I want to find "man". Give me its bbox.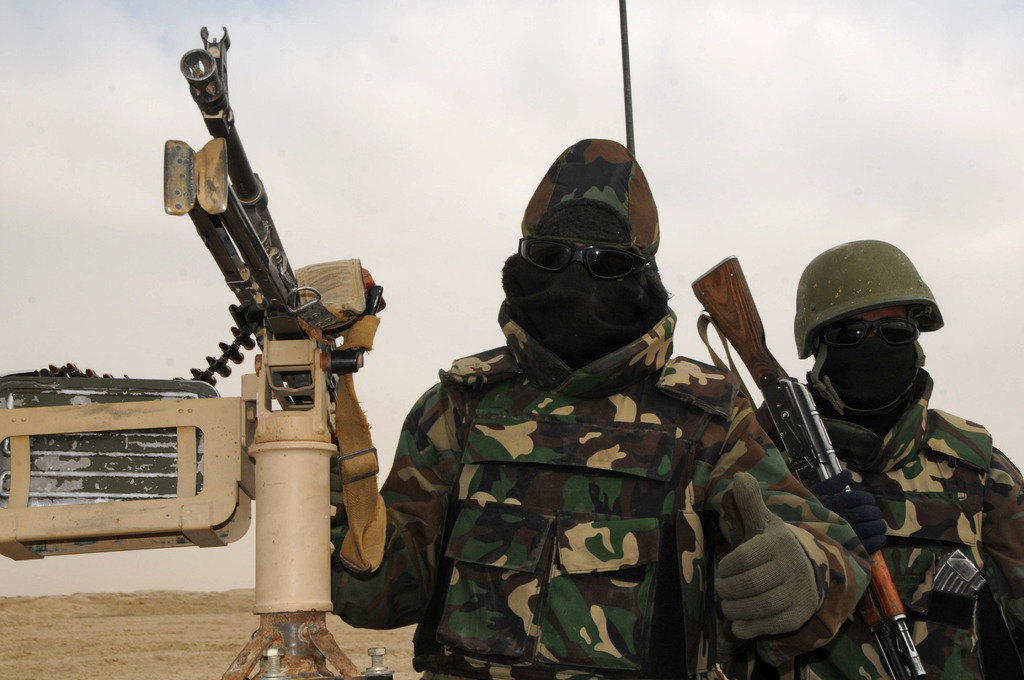
BBox(708, 236, 1023, 679).
